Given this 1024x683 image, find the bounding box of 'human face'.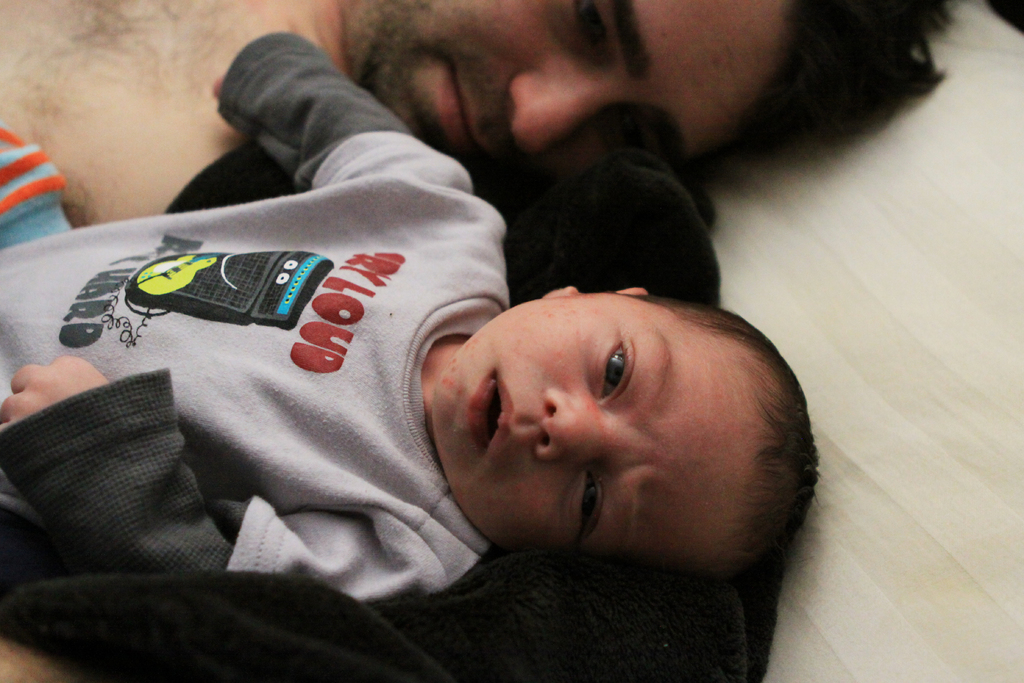
356, 1, 790, 220.
